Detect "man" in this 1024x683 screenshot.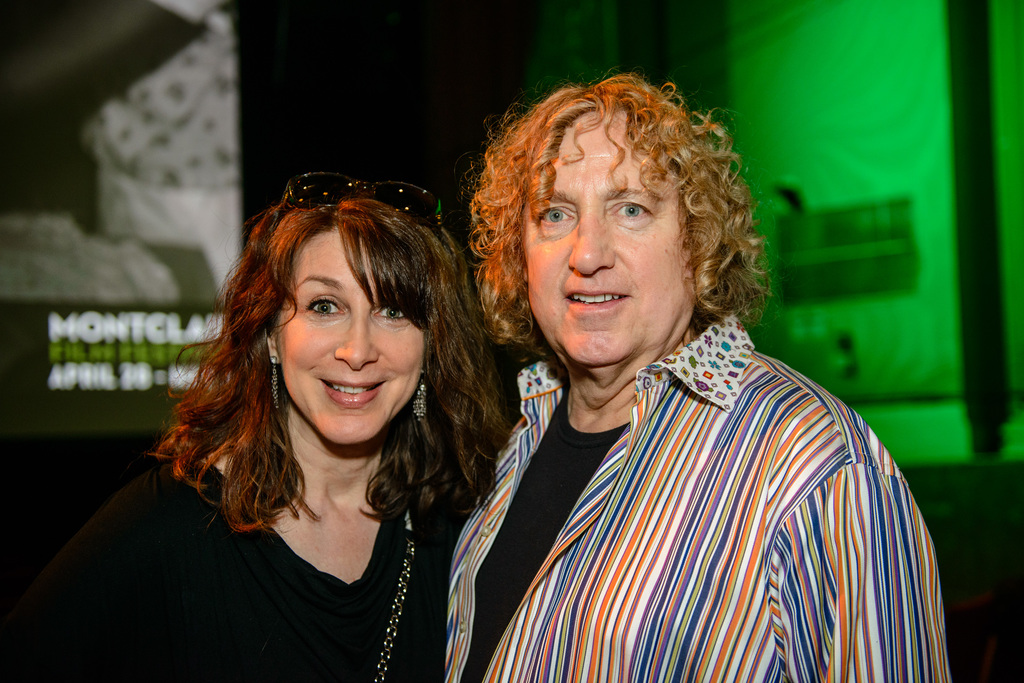
Detection: locate(367, 80, 925, 655).
